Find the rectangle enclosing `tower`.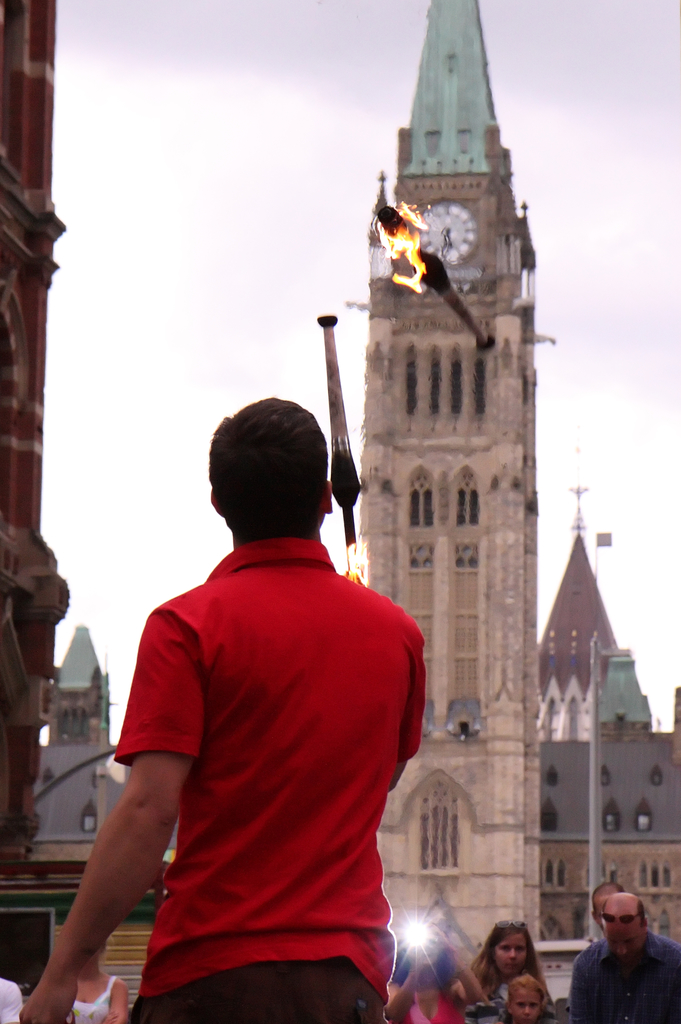
{"x1": 319, "y1": 4, "x2": 559, "y2": 861}.
